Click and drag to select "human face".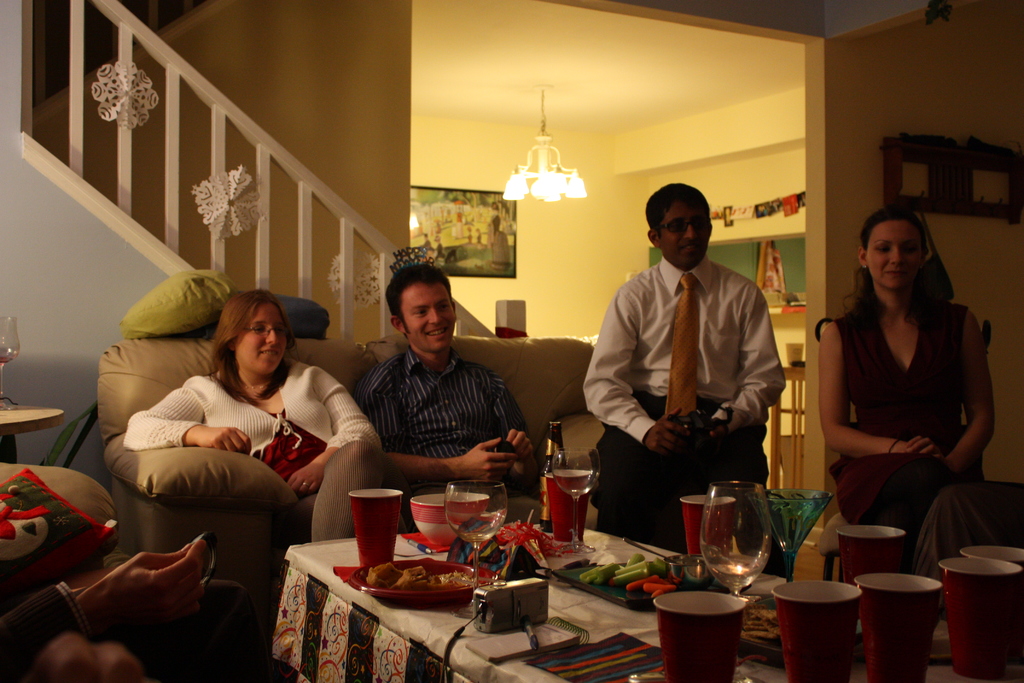
Selection: BBox(400, 281, 454, 348).
